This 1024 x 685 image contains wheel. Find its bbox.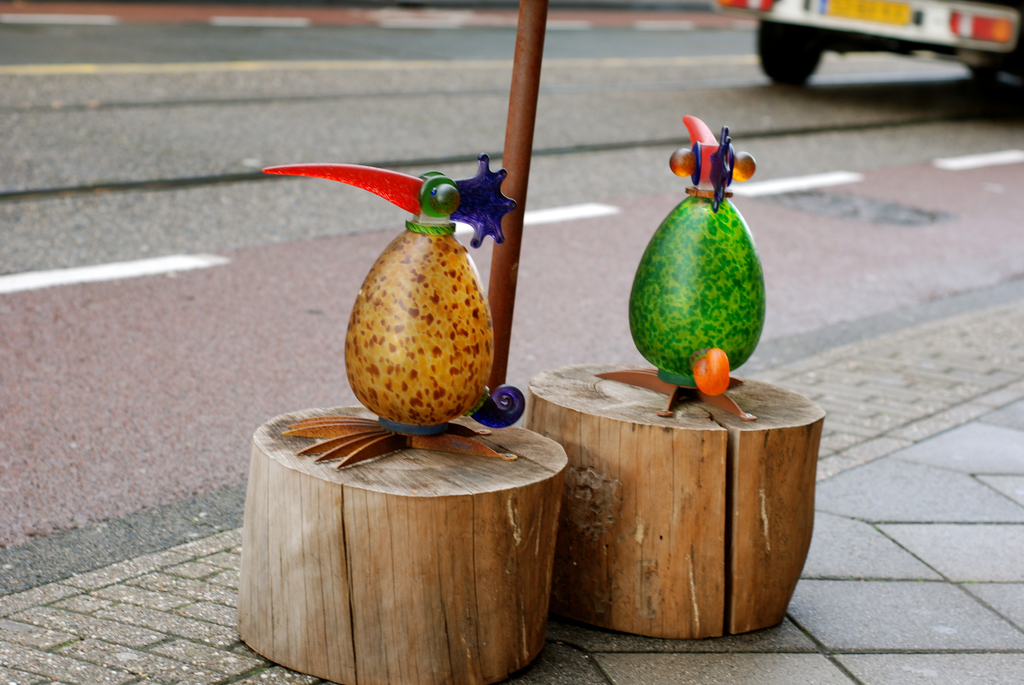
rect(754, 24, 822, 90).
